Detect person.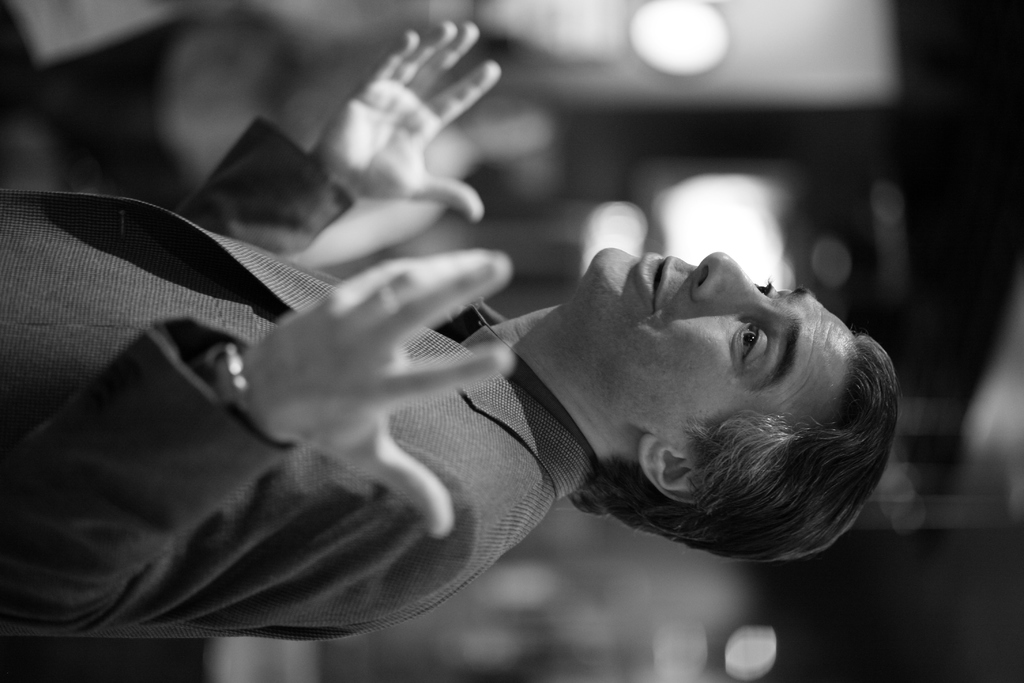
Detected at crop(60, 113, 913, 679).
